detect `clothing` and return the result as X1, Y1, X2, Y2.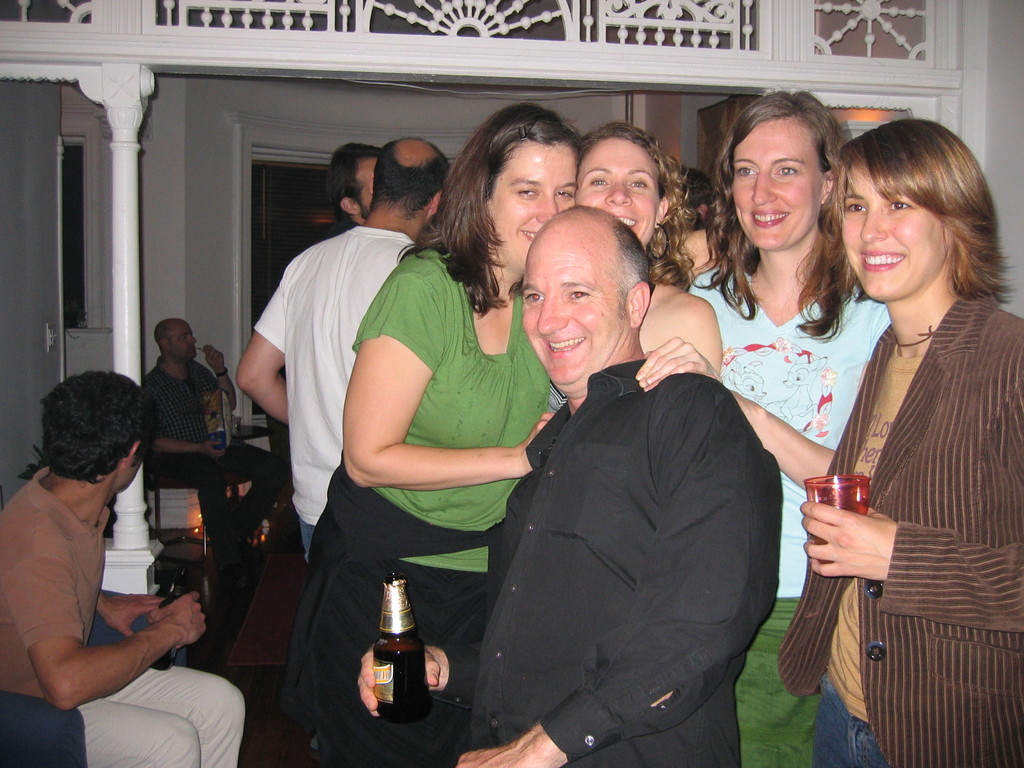
250, 220, 426, 559.
